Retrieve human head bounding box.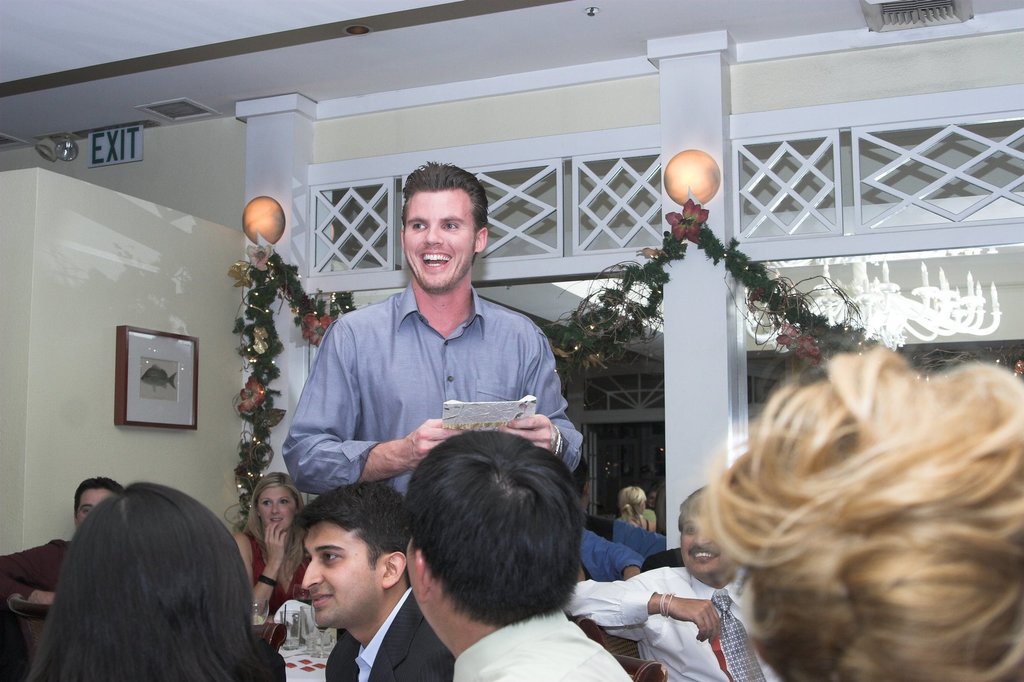
Bounding box: detection(294, 485, 406, 631).
